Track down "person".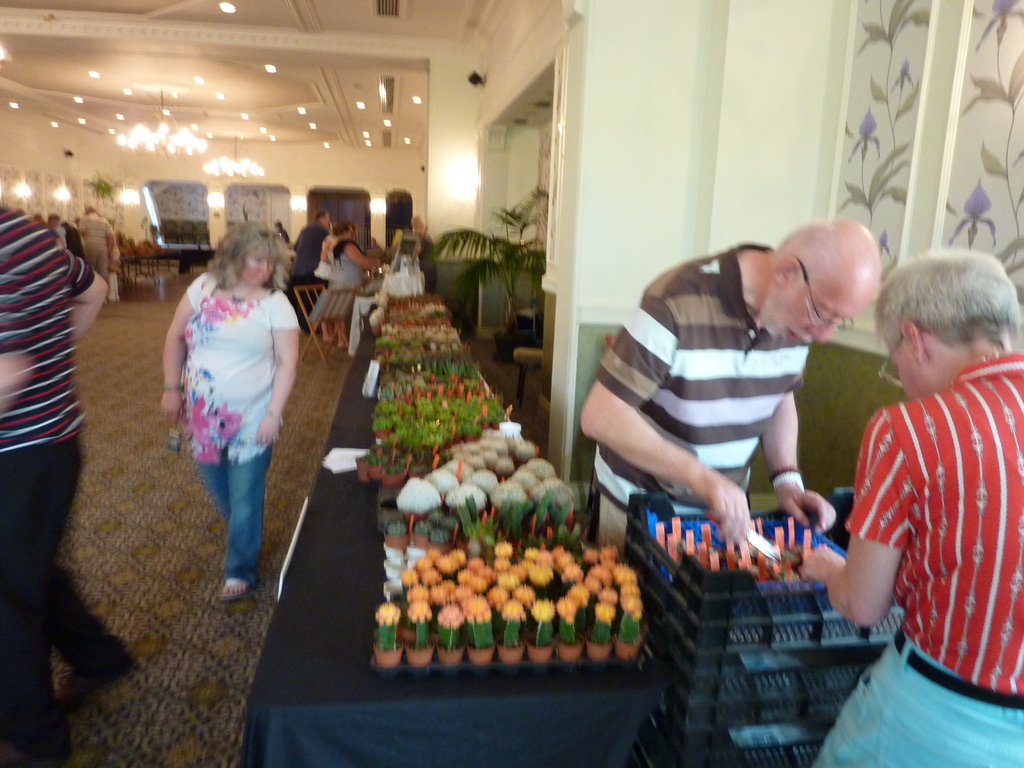
Tracked to (left=170, top=211, right=292, bottom=618).
